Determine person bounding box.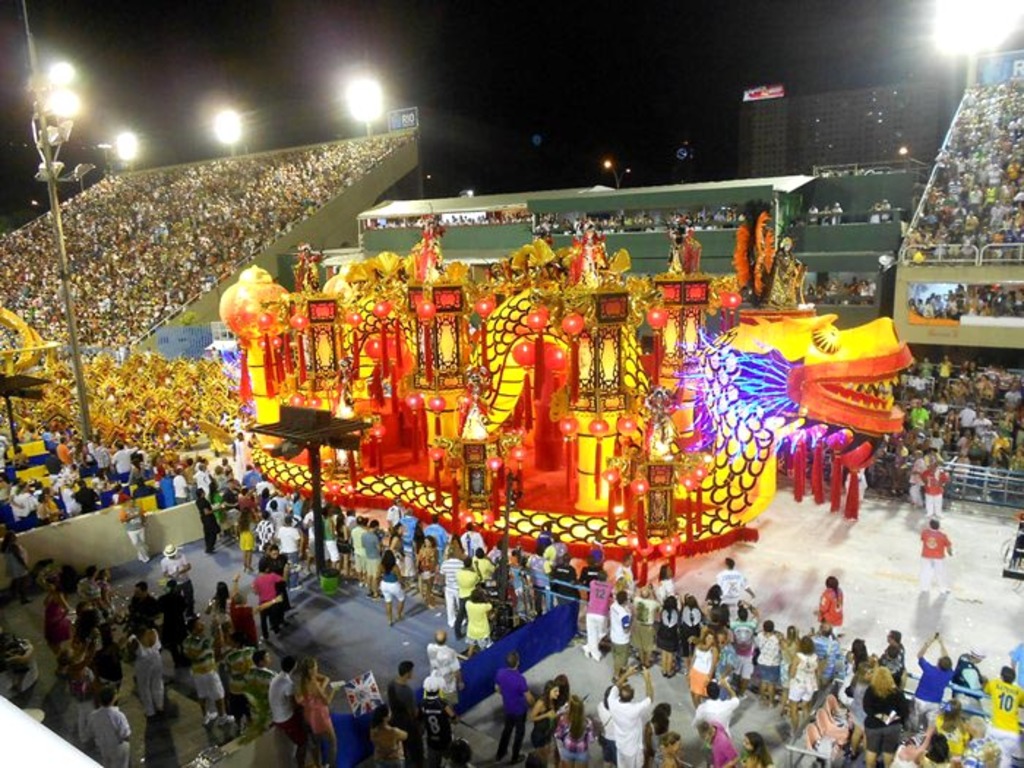
Determined: {"x1": 253, "y1": 511, "x2": 275, "y2": 546}.
